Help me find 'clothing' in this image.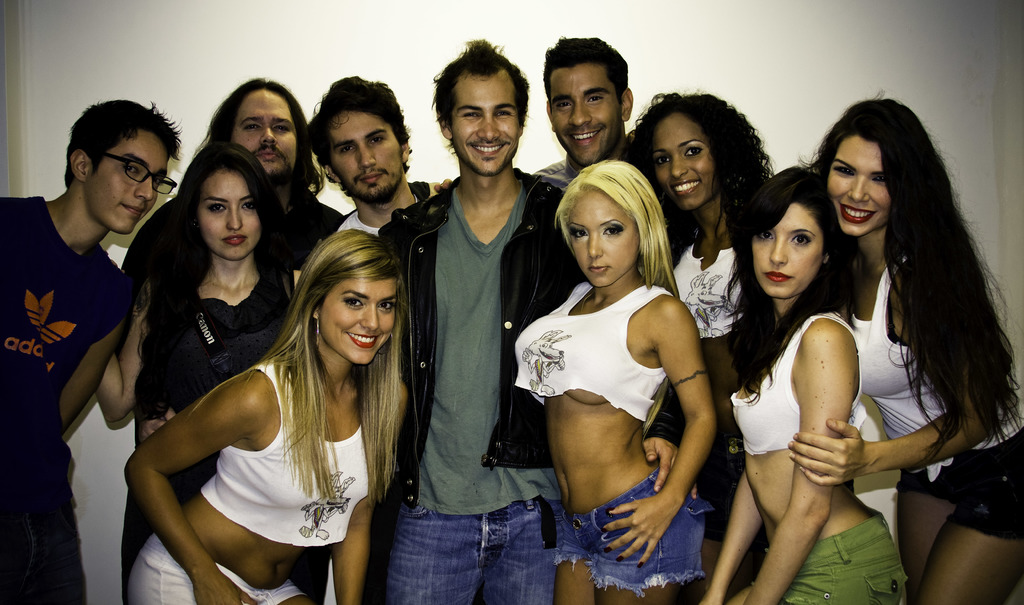
Found it: [132, 267, 298, 409].
